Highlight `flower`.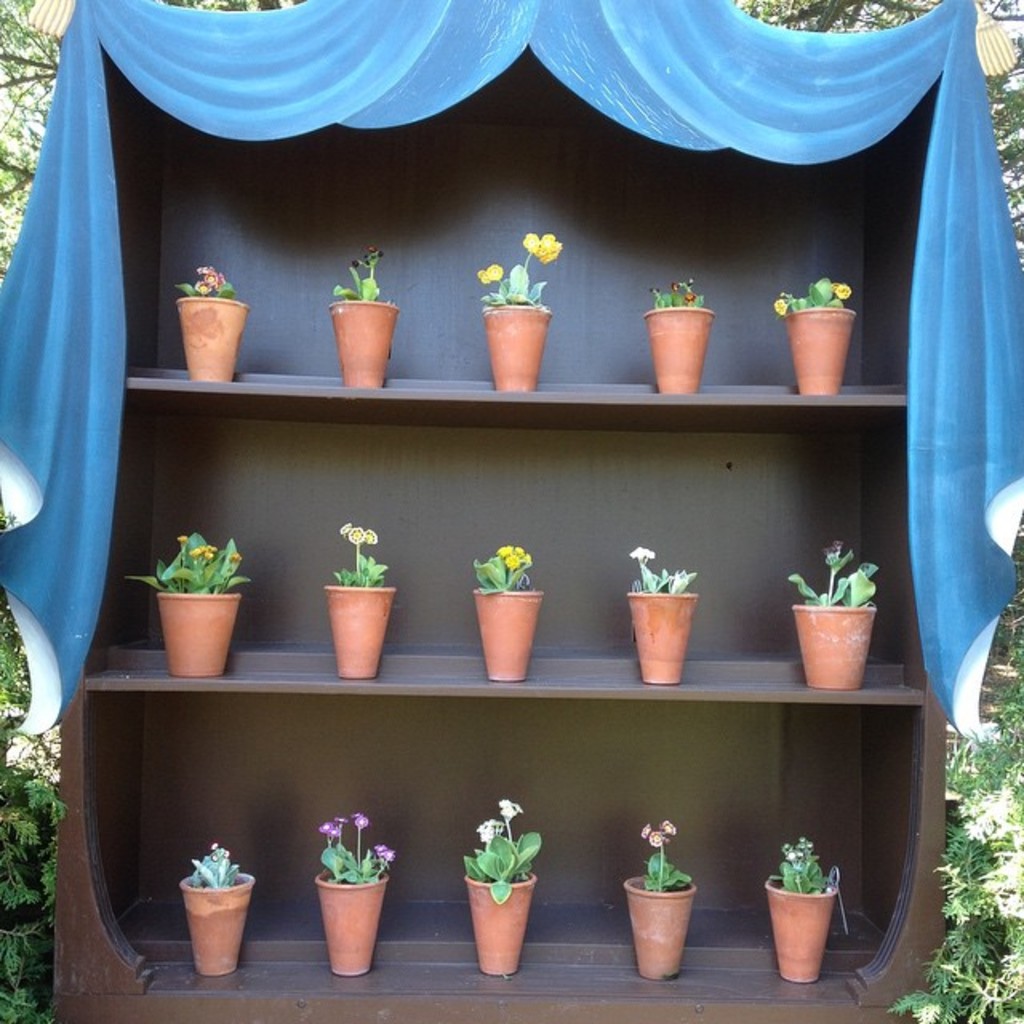
Highlighted region: bbox(683, 293, 694, 299).
